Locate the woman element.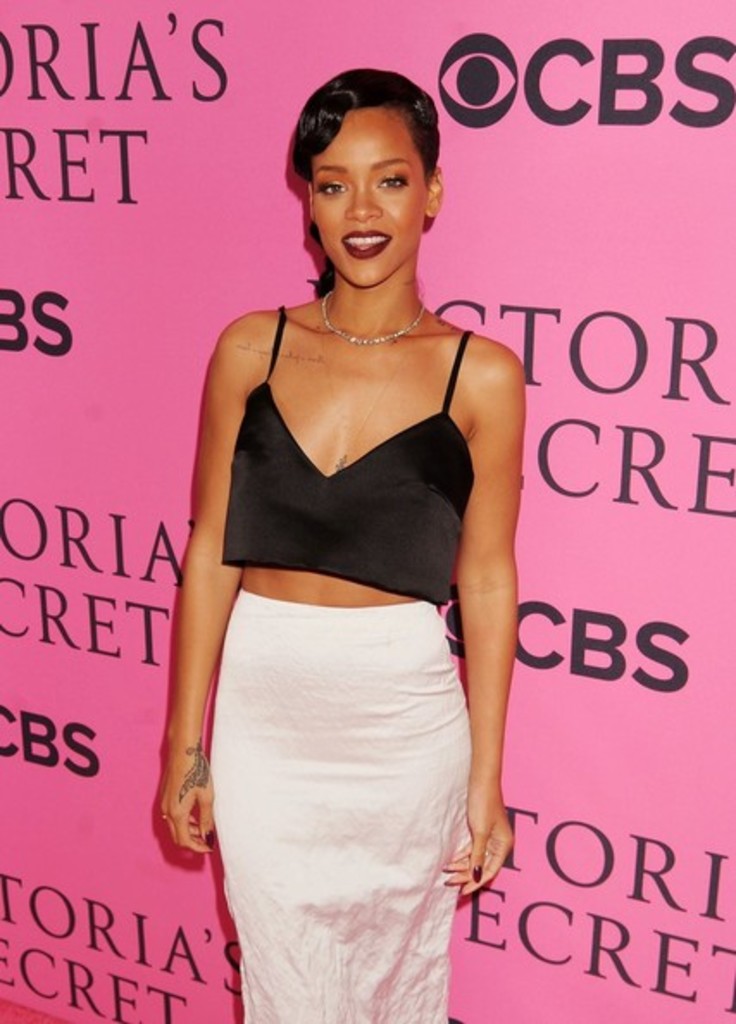
Element bbox: <region>141, 53, 562, 1019</region>.
